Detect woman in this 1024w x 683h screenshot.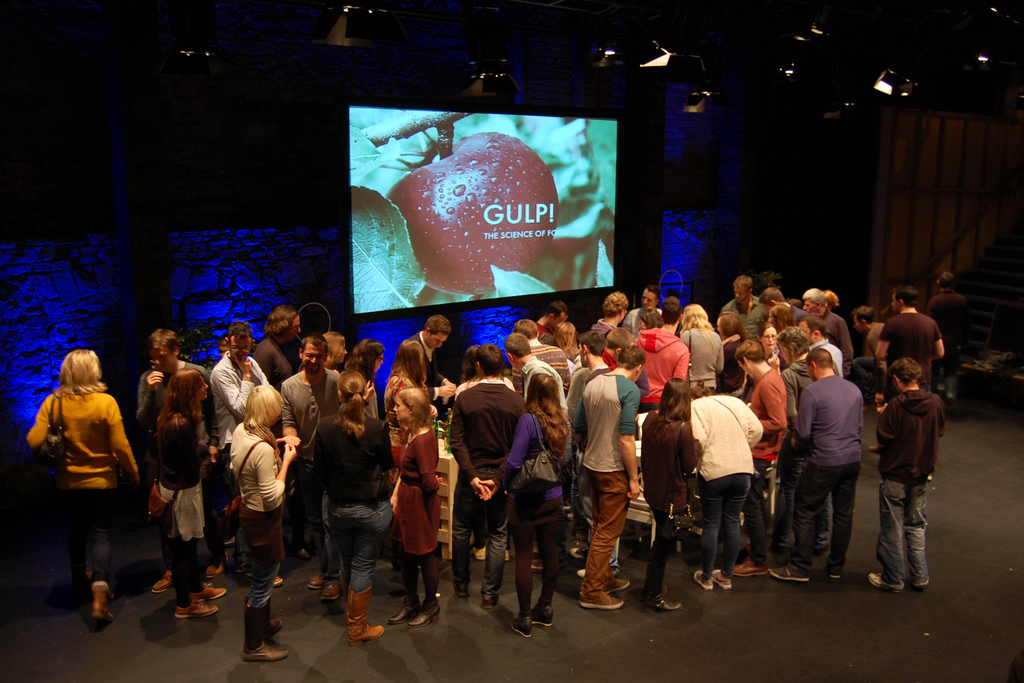
Detection: {"x1": 639, "y1": 376, "x2": 703, "y2": 611}.
